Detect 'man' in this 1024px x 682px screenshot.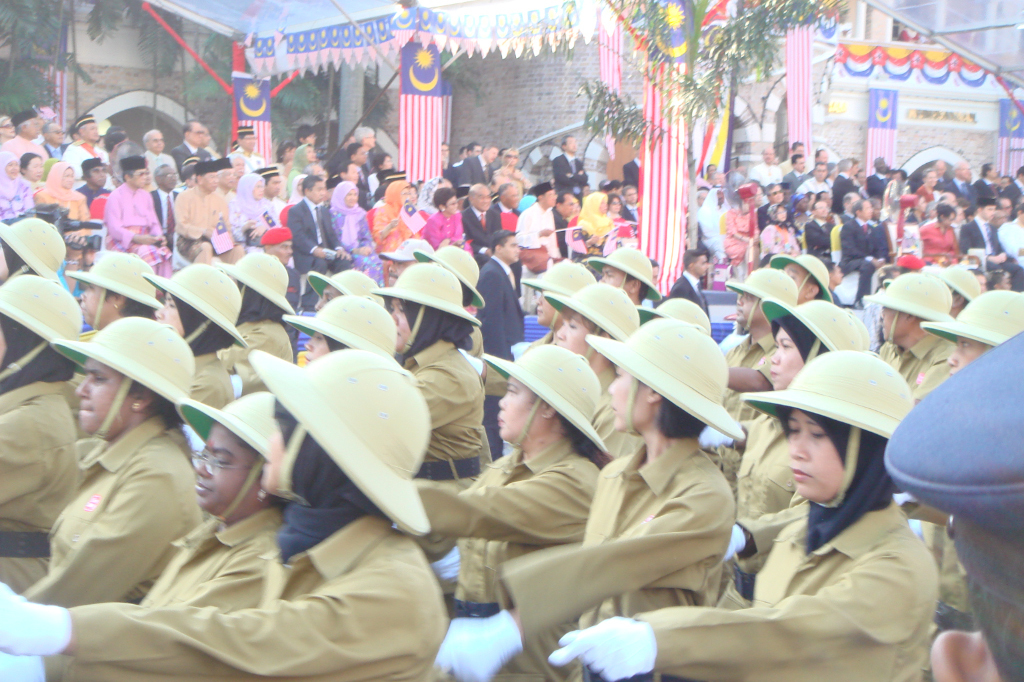
Detection: l=140, t=127, r=179, b=190.
